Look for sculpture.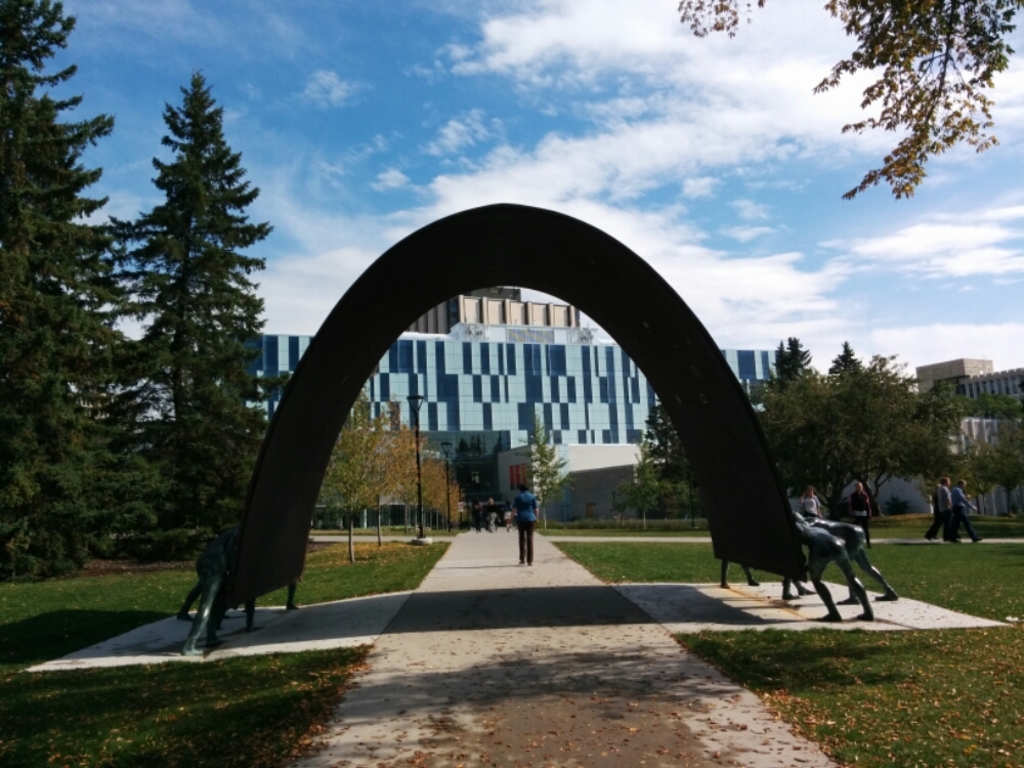
Found: <box>796,513,892,605</box>.
